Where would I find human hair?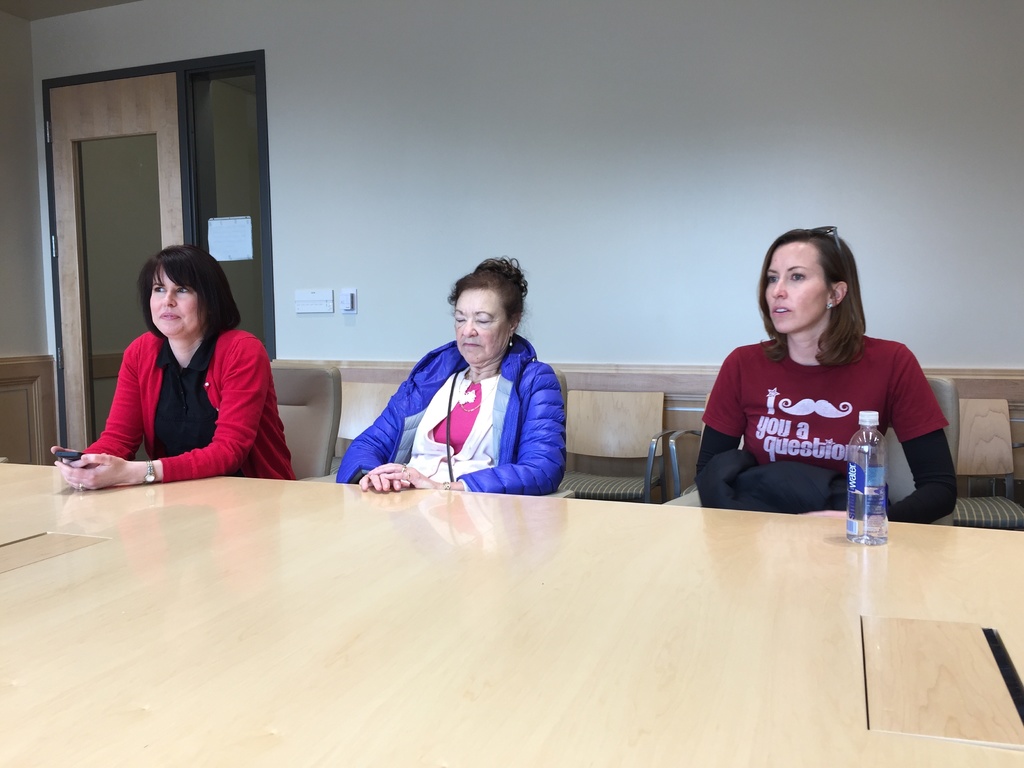
At box(136, 242, 243, 346).
